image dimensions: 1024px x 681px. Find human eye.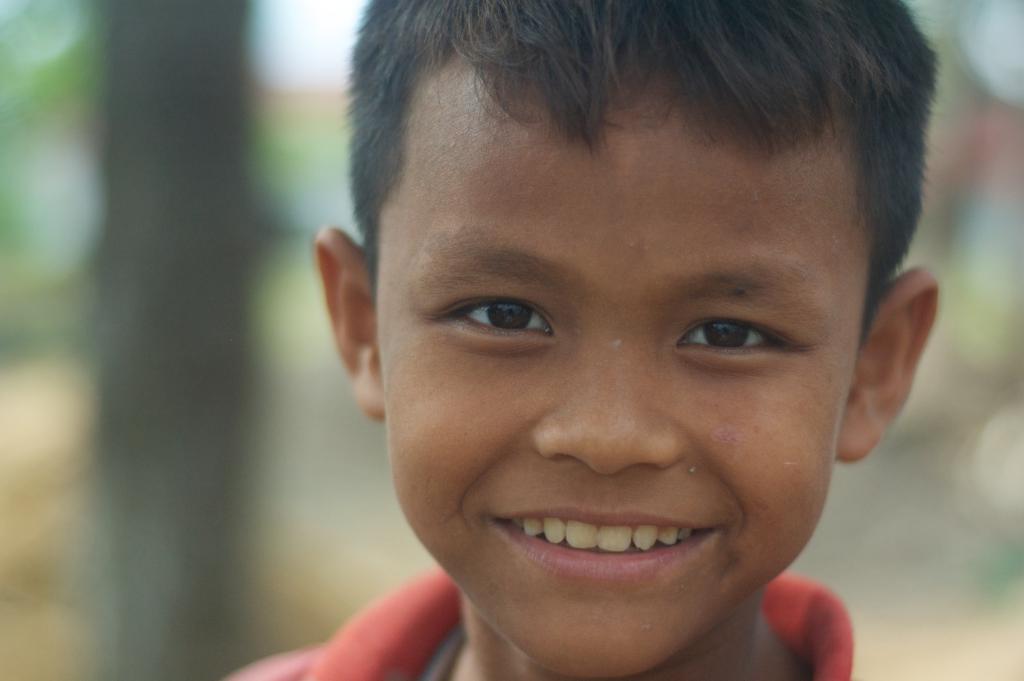
[left=455, top=292, right=569, bottom=344].
